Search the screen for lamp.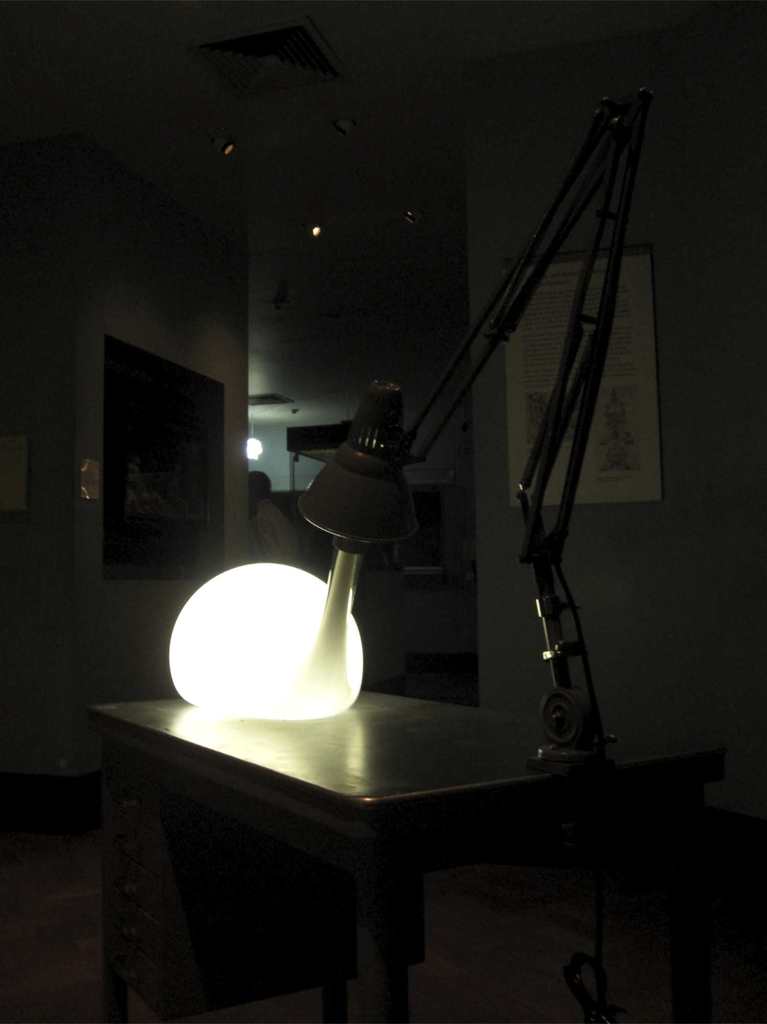
Found at bbox(244, 413, 263, 462).
